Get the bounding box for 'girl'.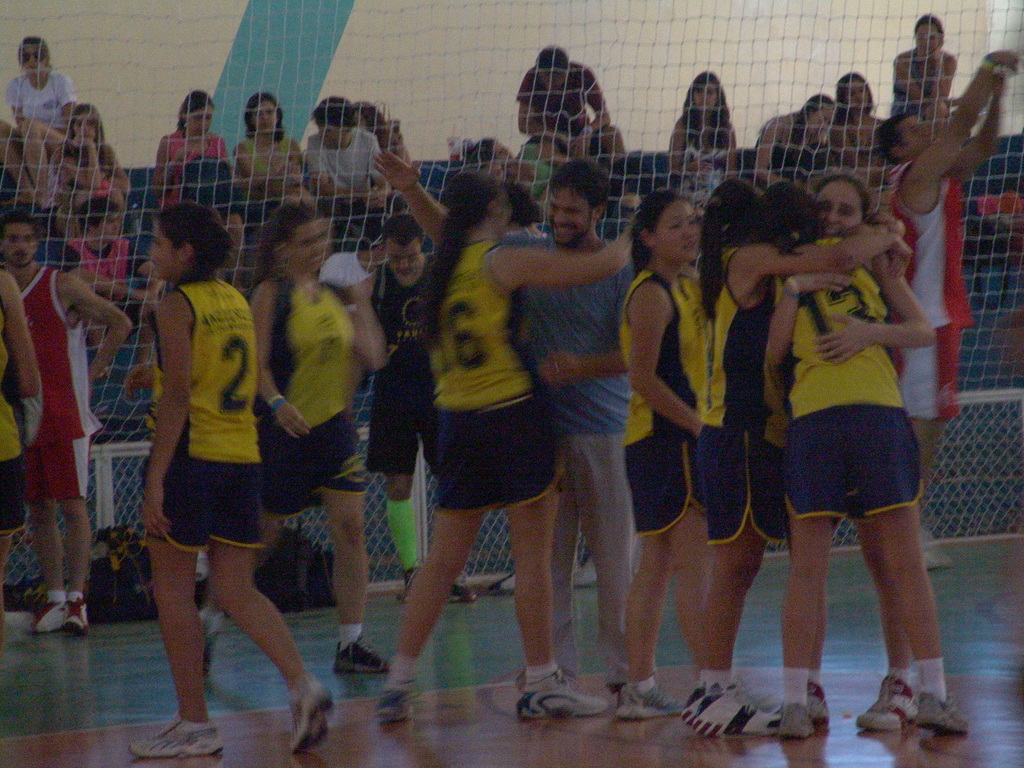
select_region(673, 167, 918, 738).
